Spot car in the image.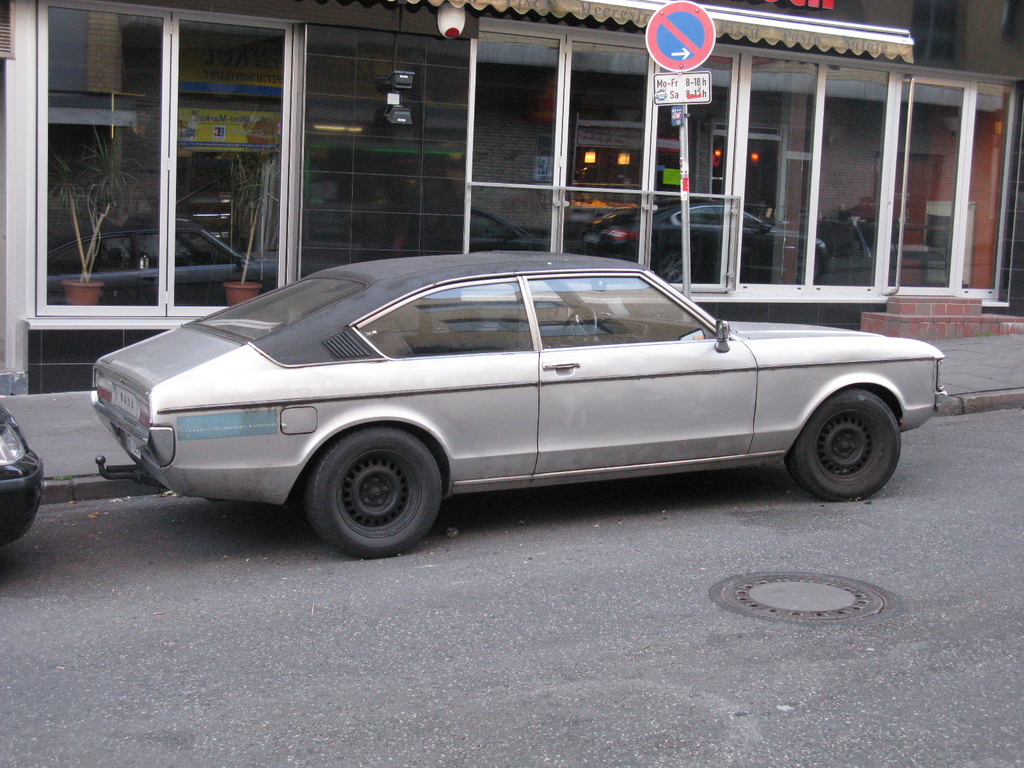
car found at left=85, top=257, right=941, bottom=557.
